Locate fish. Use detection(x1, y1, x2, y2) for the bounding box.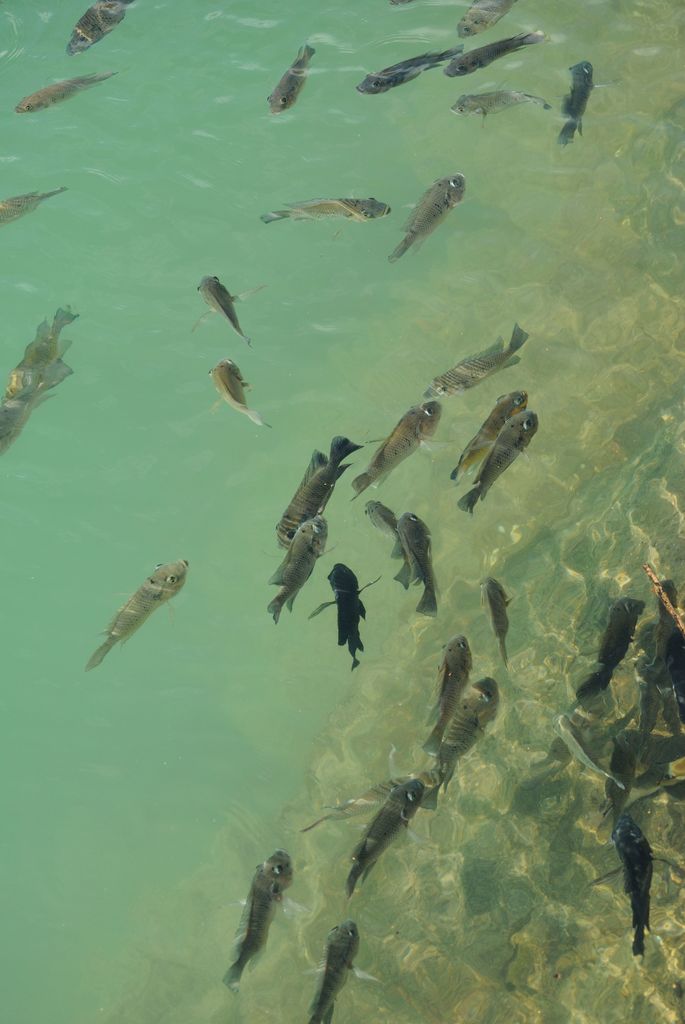
detection(457, 0, 513, 42).
